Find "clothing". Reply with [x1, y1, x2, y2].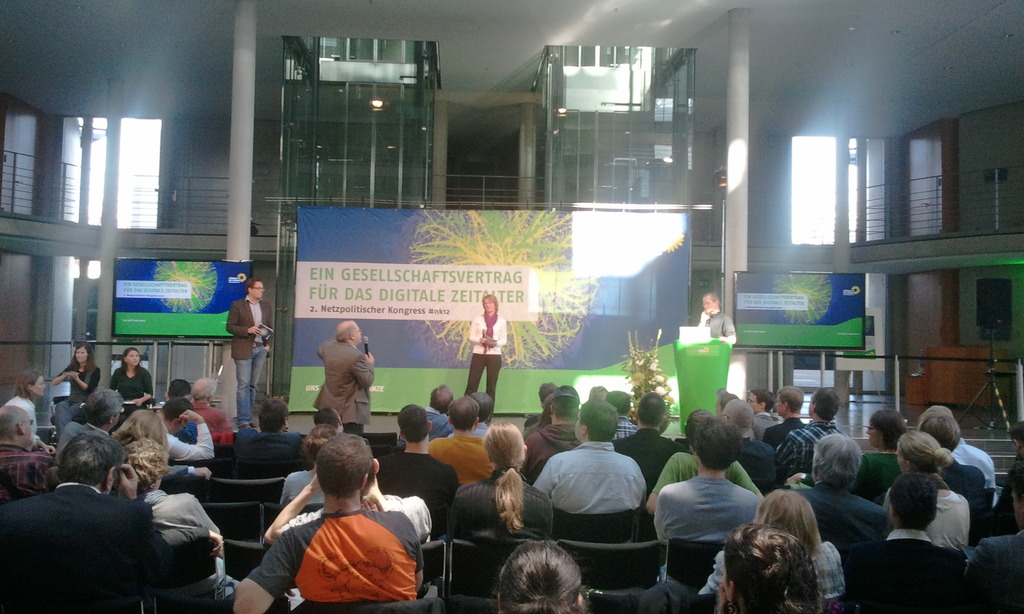
[609, 423, 682, 483].
